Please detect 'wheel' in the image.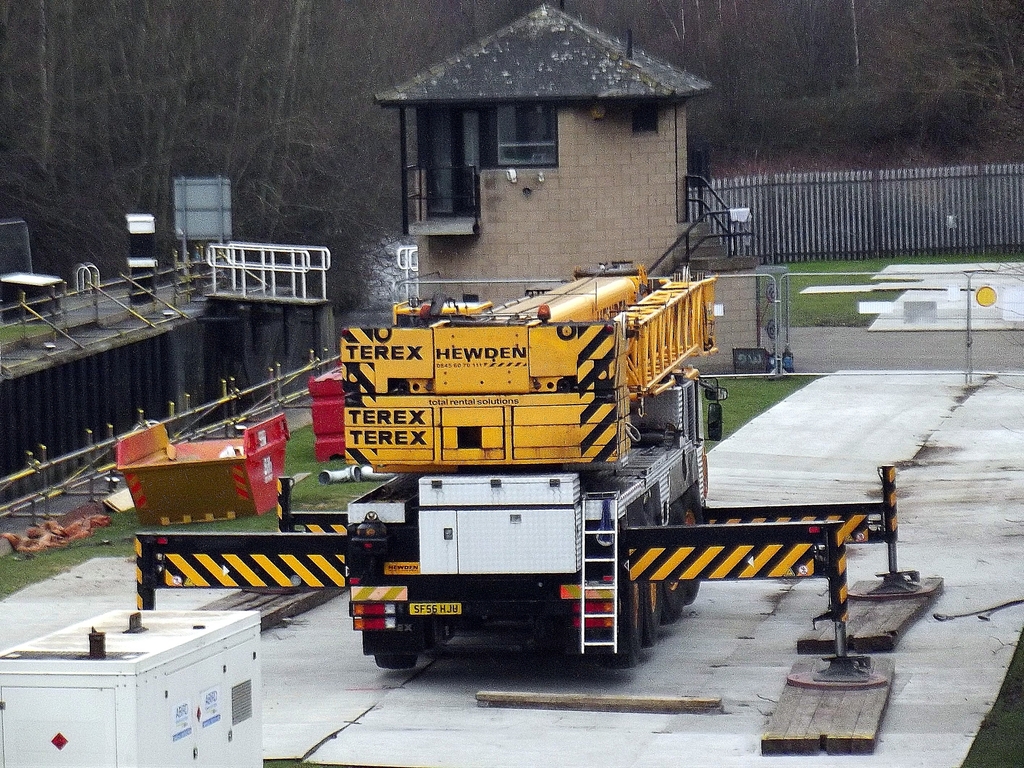
(685, 500, 703, 601).
